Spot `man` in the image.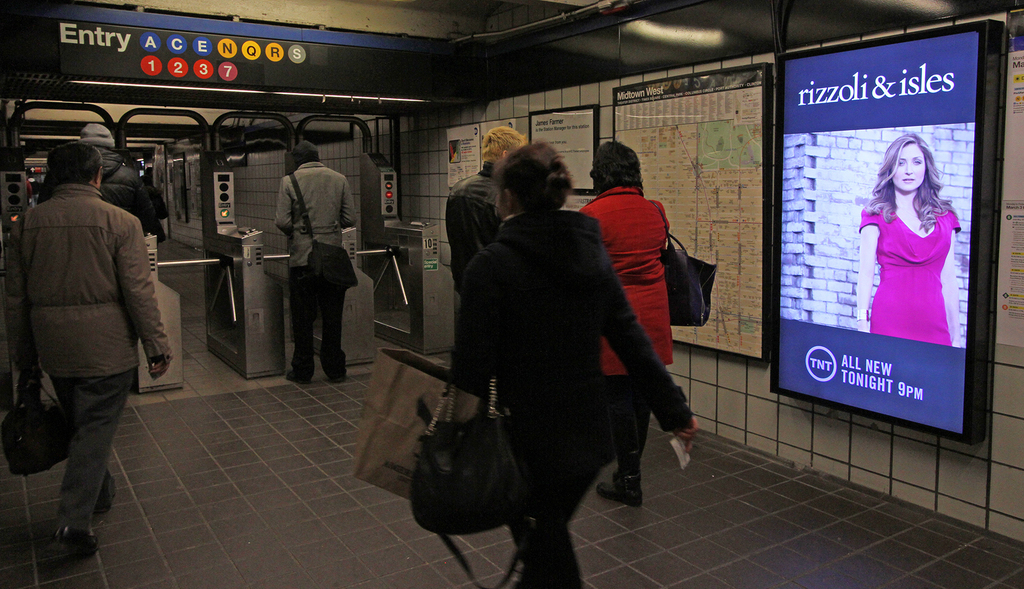
`man` found at region(76, 124, 168, 242).
